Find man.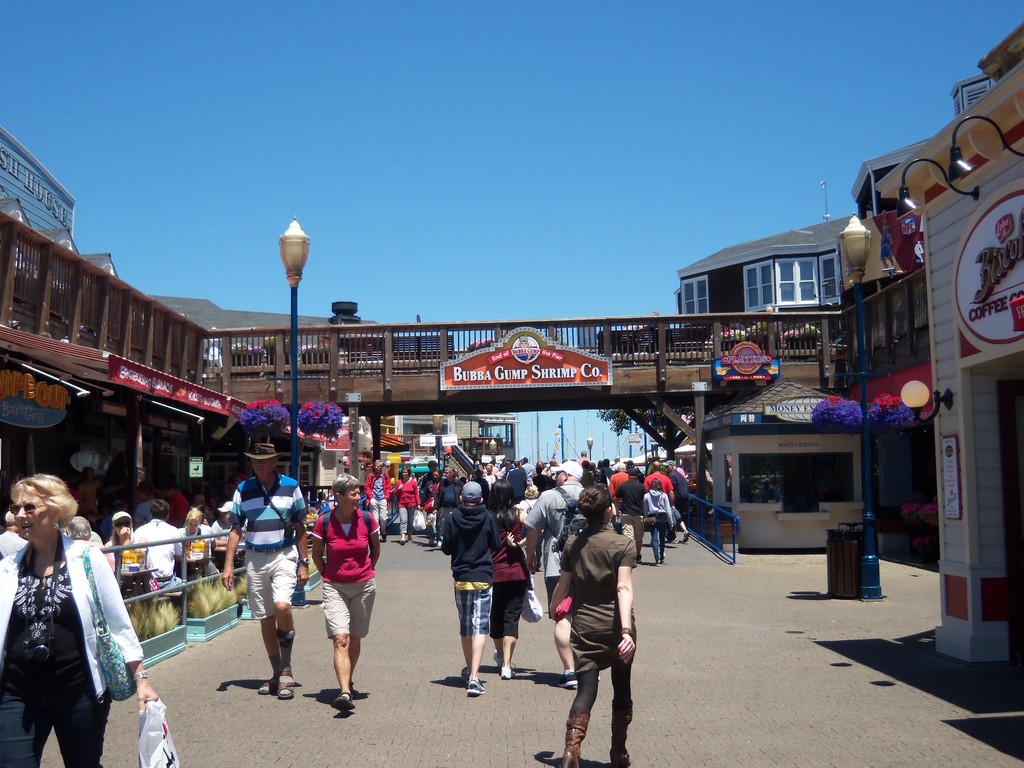
bbox(433, 468, 463, 550).
